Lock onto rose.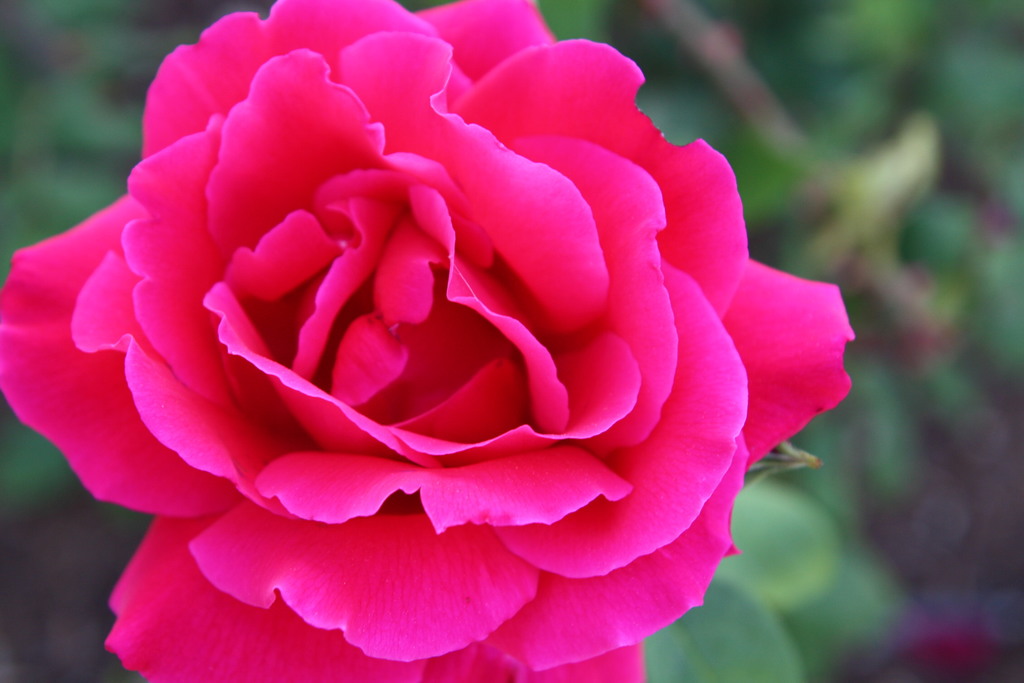
Locked: BBox(0, 0, 860, 682).
